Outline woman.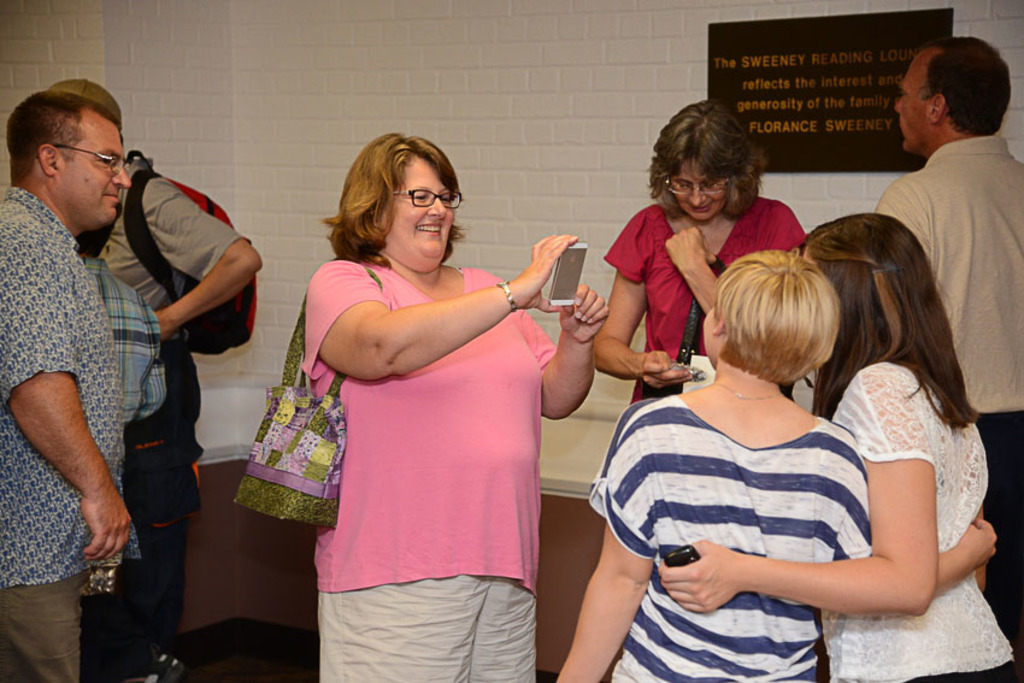
Outline: [553,247,1004,682].
